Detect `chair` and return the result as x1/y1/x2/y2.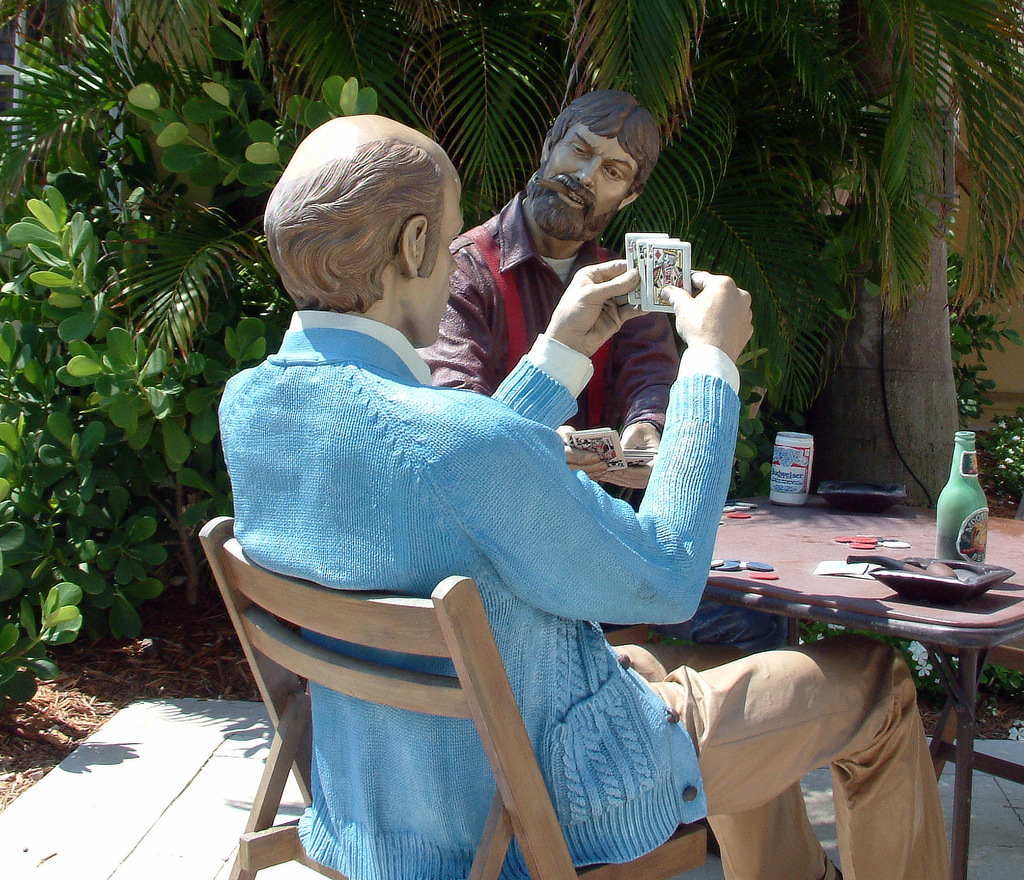
928/634/1023/783.
